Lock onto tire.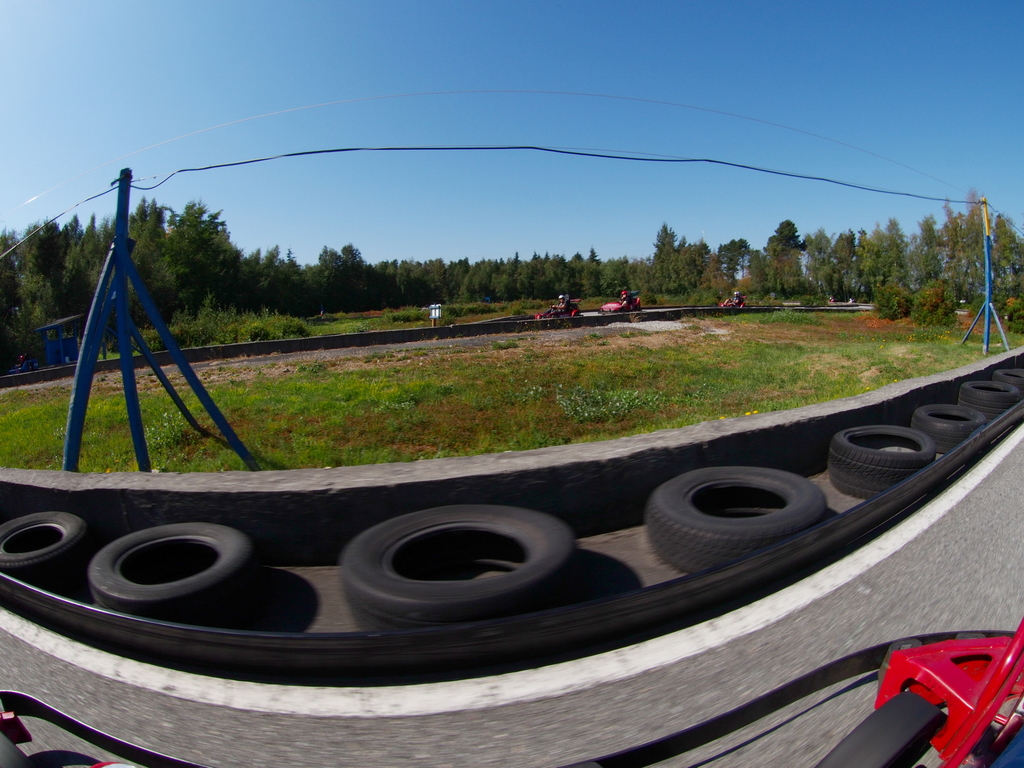
Locked: rect(827, 426, 938, 491).
